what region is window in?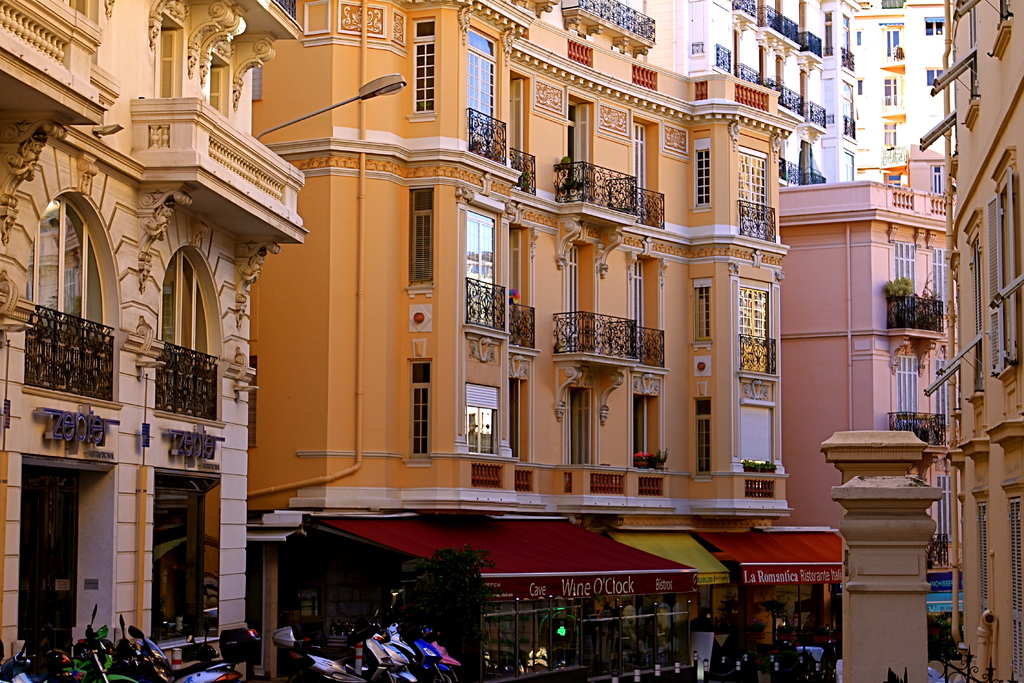
(x1=692, y1=140, x2=714, y2=212).
